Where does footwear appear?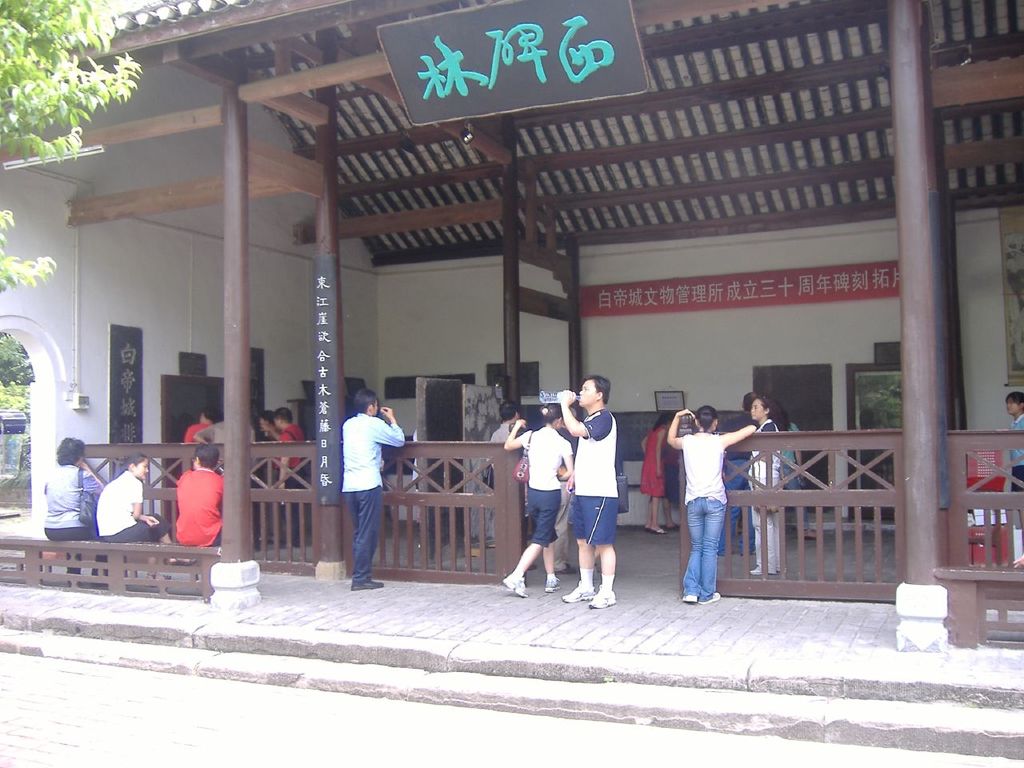
Appears at <region>502, 570, 529, 596</region>.
